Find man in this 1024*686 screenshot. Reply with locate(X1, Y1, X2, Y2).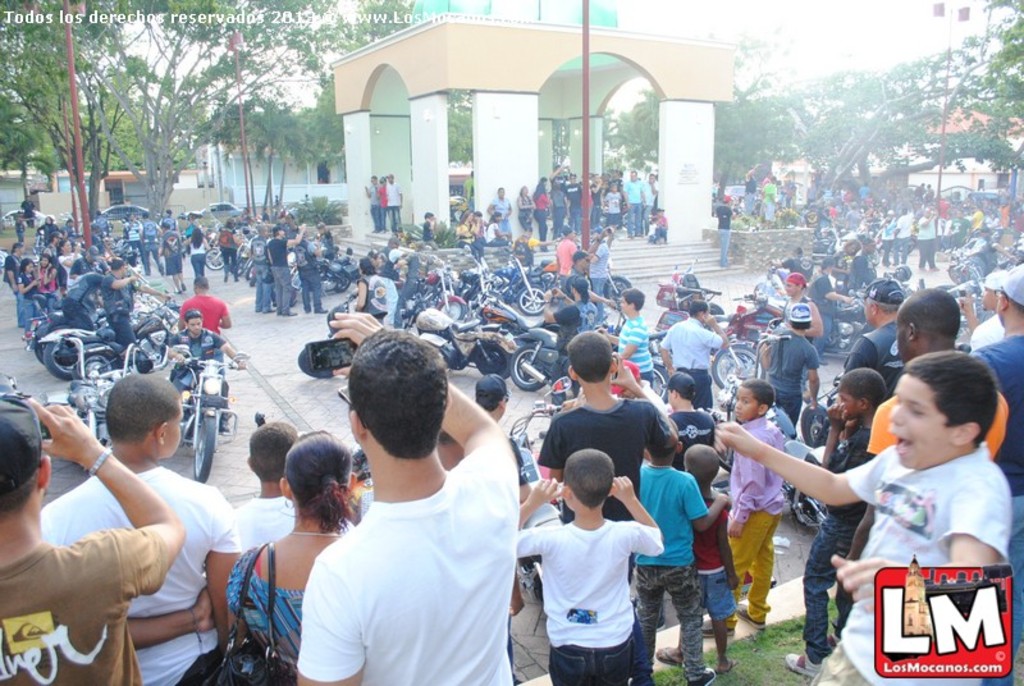
locate(600, 276, 664, 397).
